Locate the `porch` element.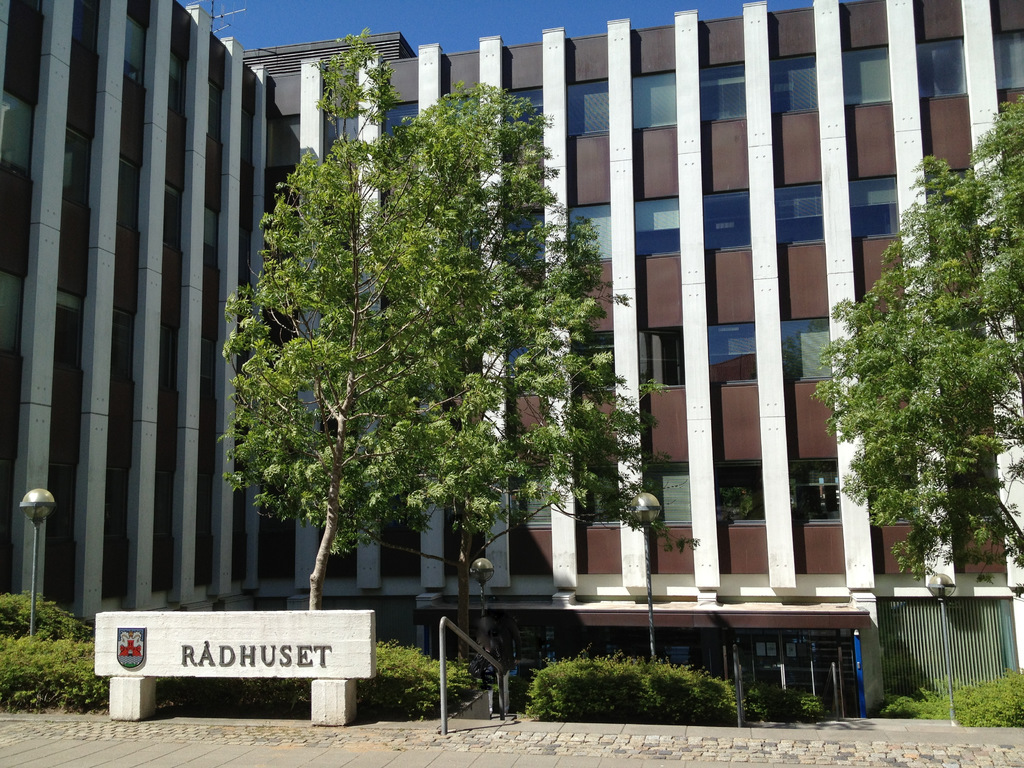
Element bbox: box(435, 605, 789, 759).
